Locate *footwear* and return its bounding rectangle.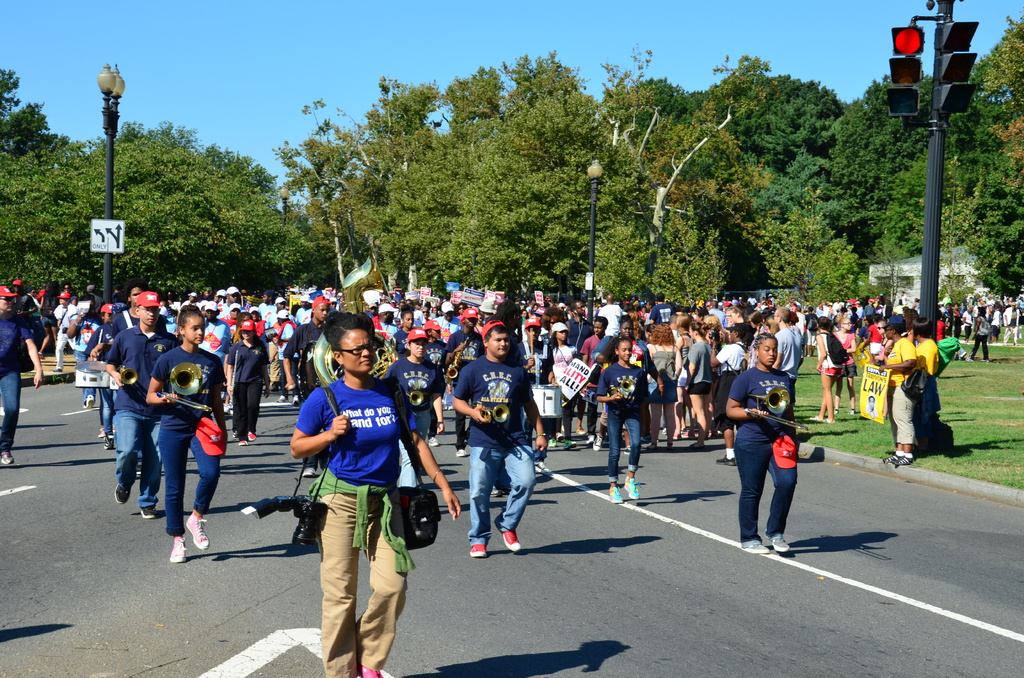
(563,437,578,452).
